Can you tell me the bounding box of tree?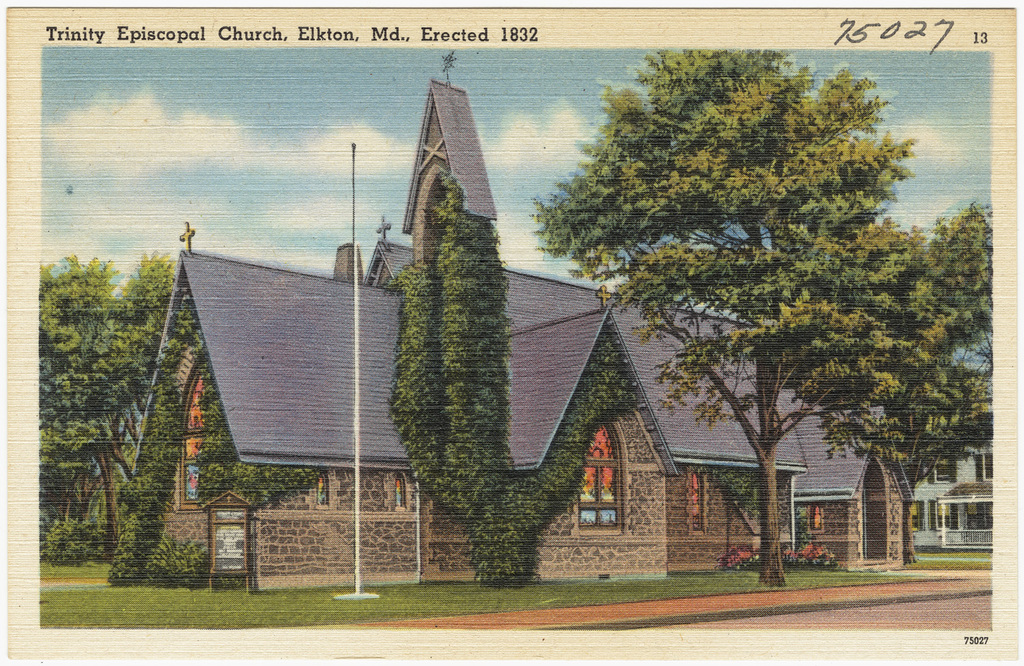
rect(922, 363, 993, 445).
